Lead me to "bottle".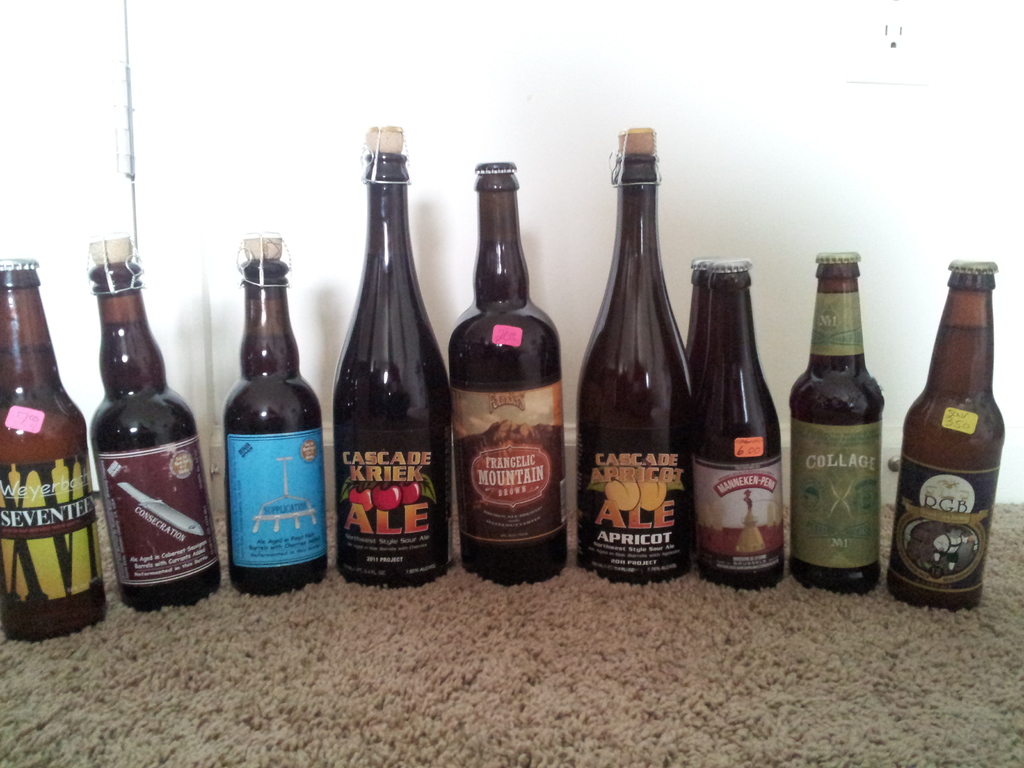
Lead to 577 129 693 590.
